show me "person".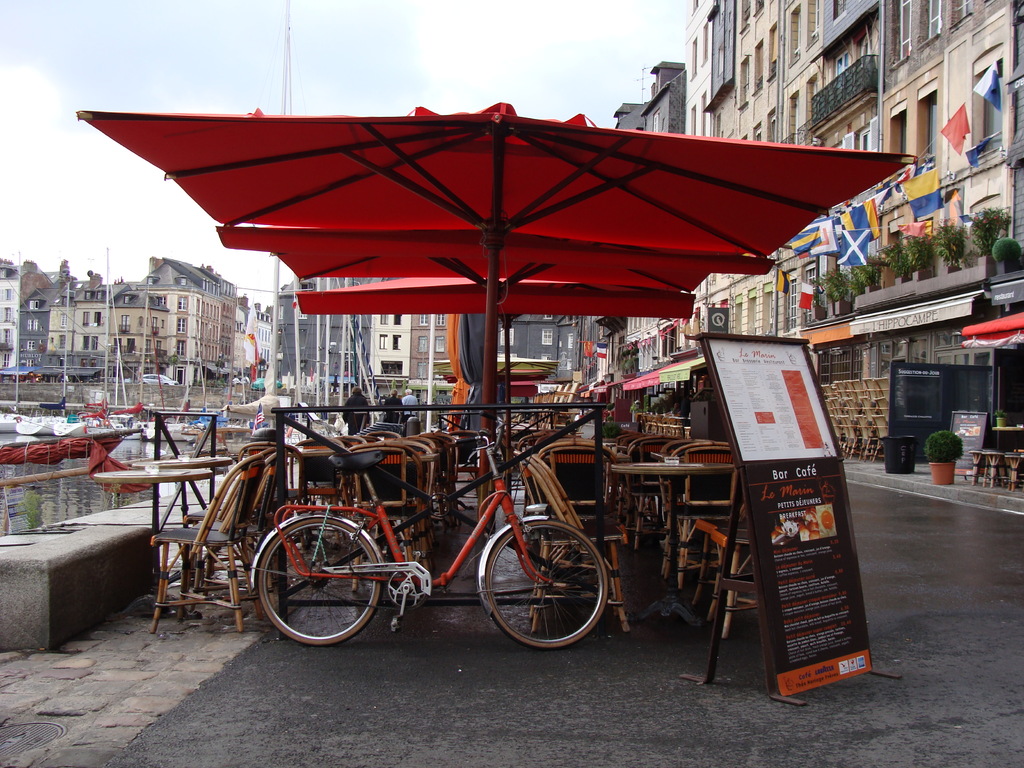
"person" is here: x1=394 y1=384 x2=420 y2=428.
